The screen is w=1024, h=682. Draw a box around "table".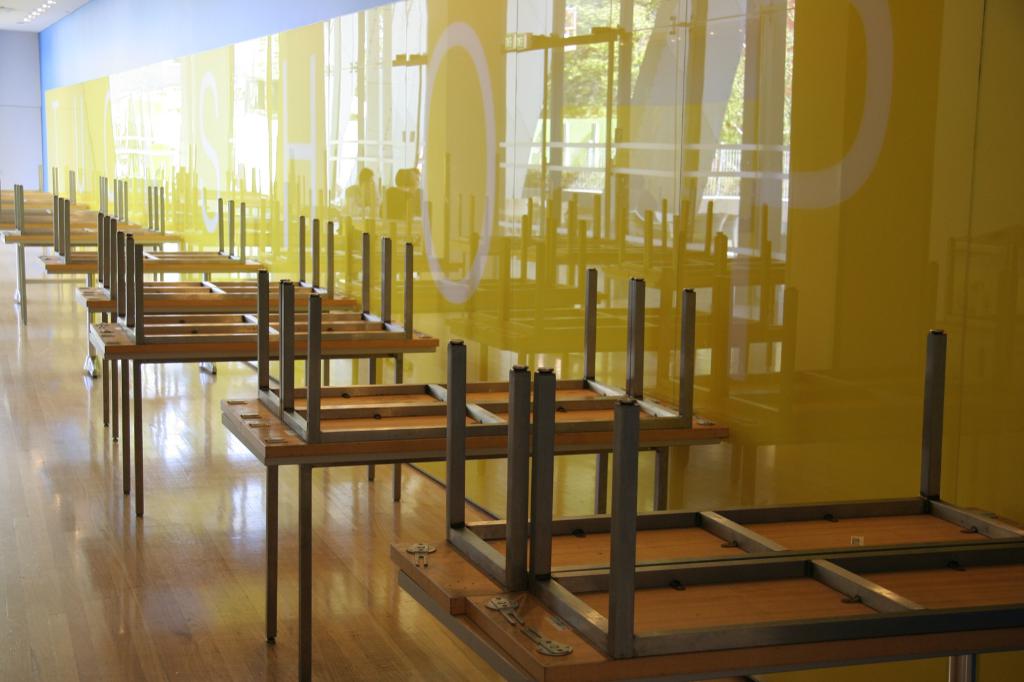
pyautogui.locateOnScreen(89, 237, 439, 526).
